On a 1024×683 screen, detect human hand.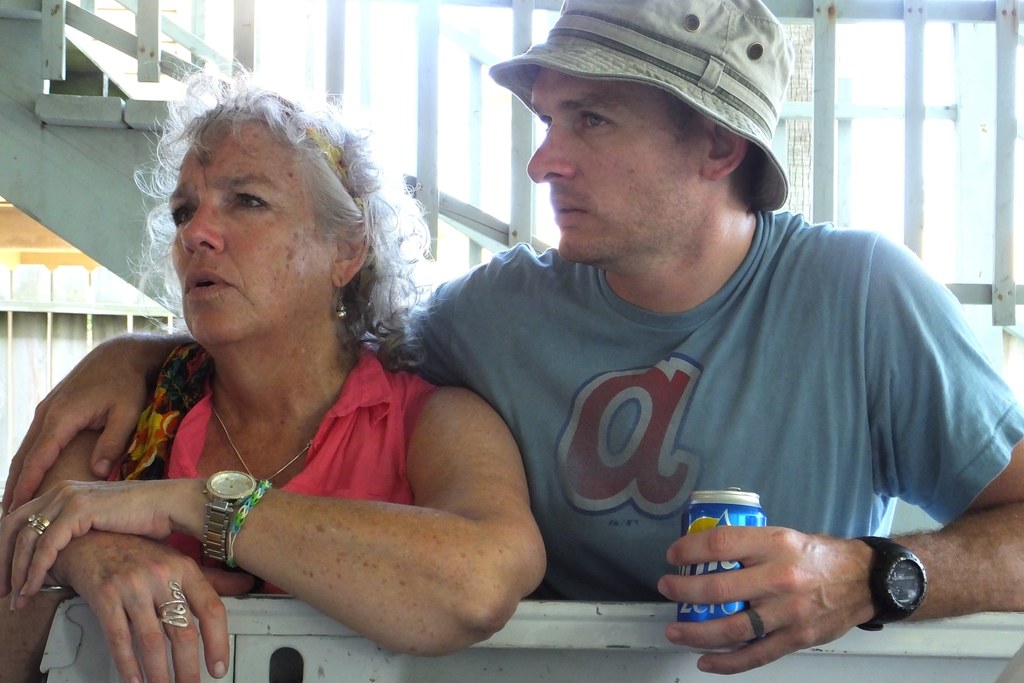
665,513,905,649.
